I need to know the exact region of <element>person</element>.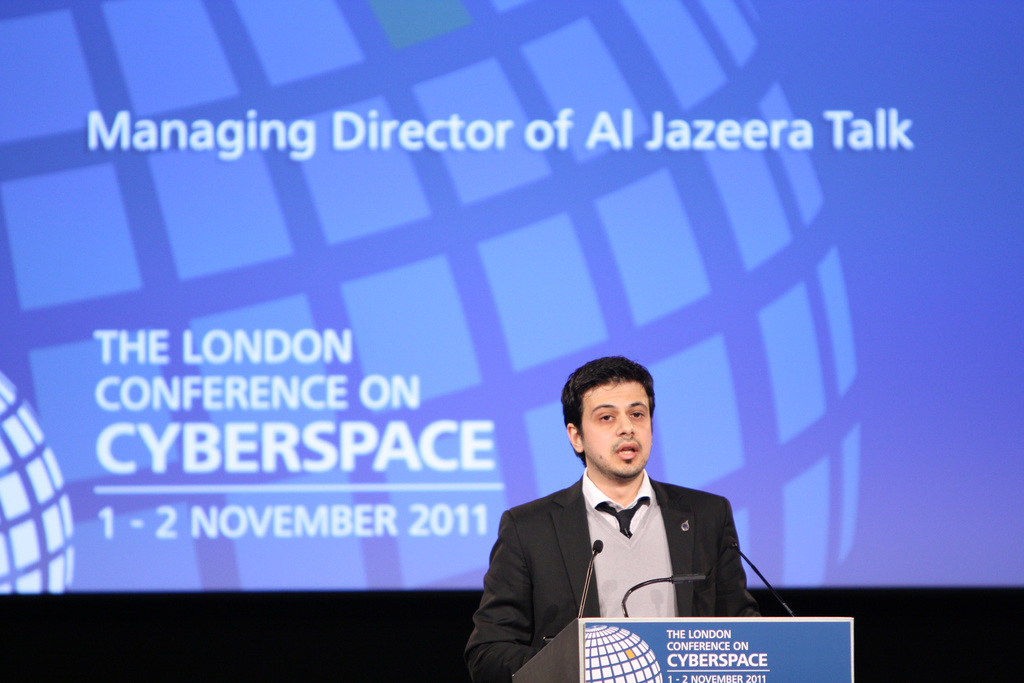
Region: bbox(461, 350, 751, 682).
